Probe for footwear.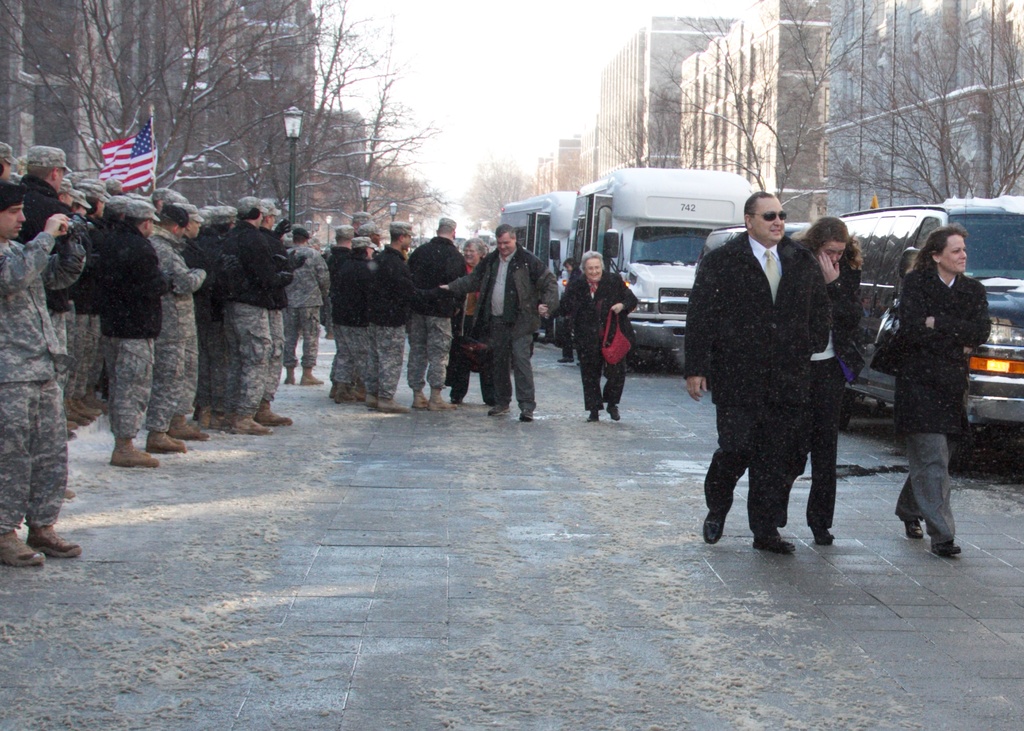
Probe result: rect(300, 366, 321, 385).
